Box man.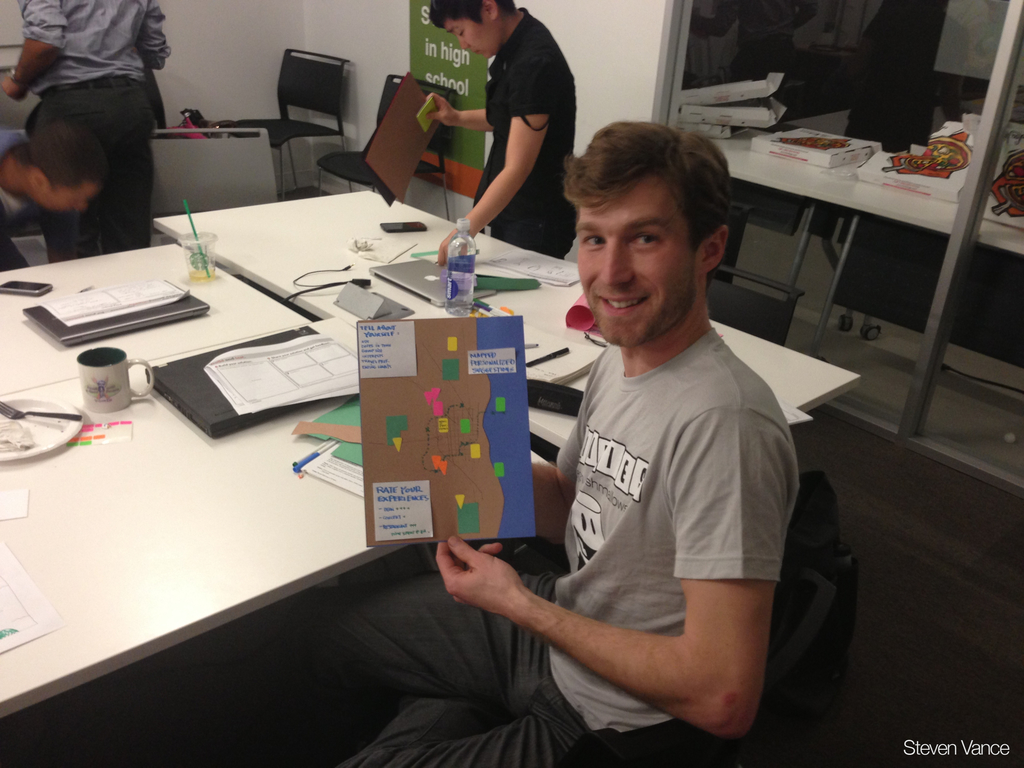
(left=443, top=99, right=830, bottom=750).
